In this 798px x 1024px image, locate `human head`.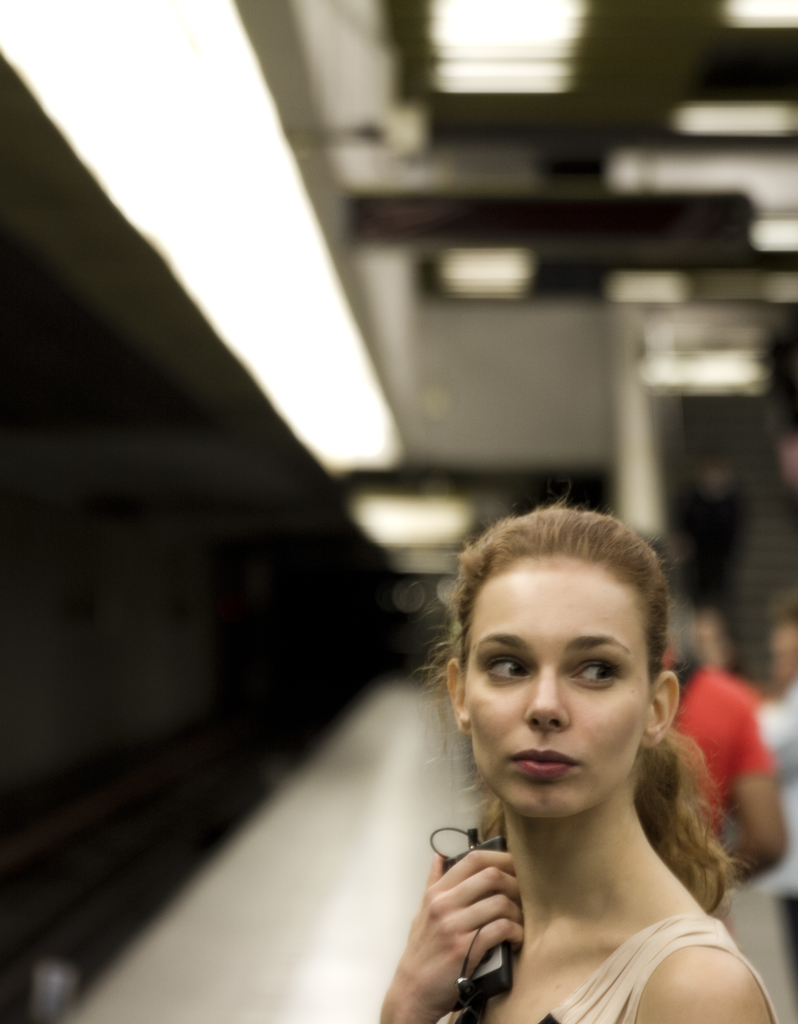
Bounding box: 447, 509, 685, 831.
